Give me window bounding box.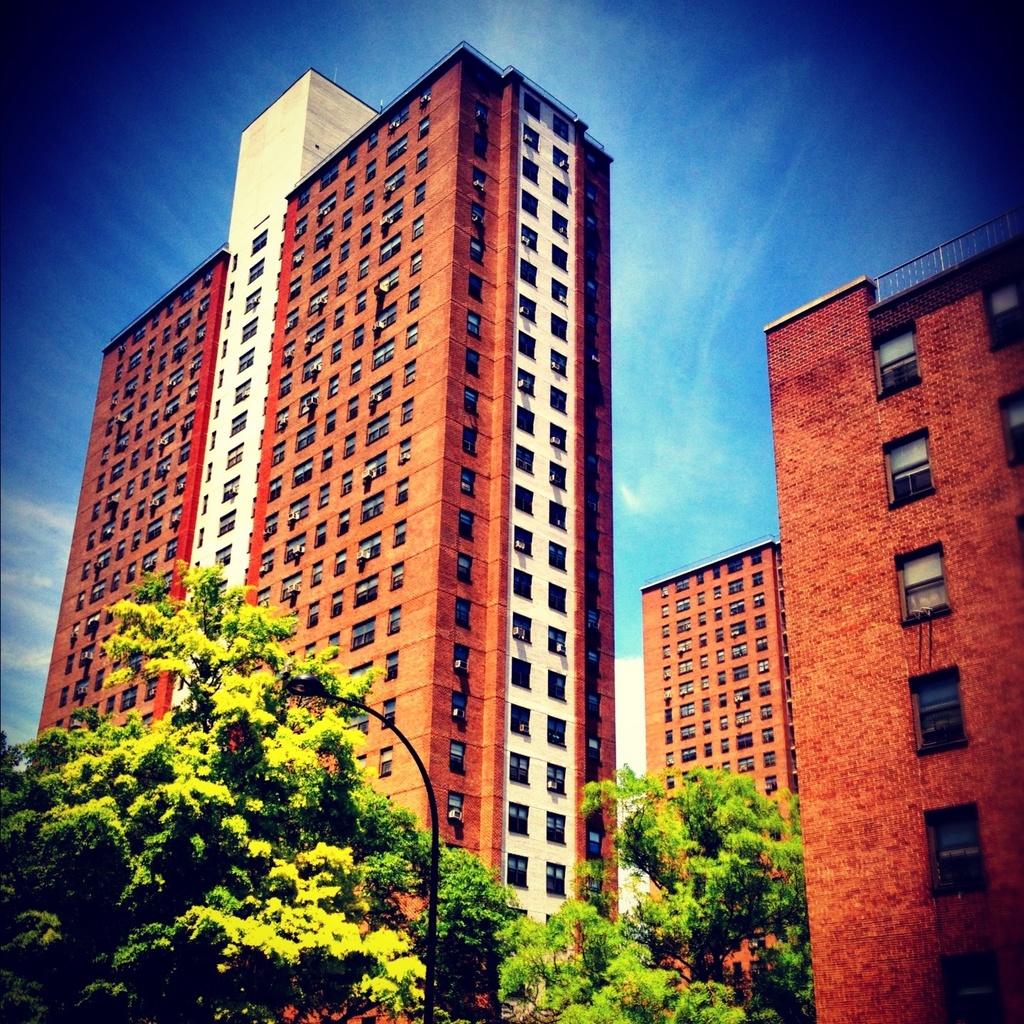
x1=518 y1=447 x2=532 y2=473.
